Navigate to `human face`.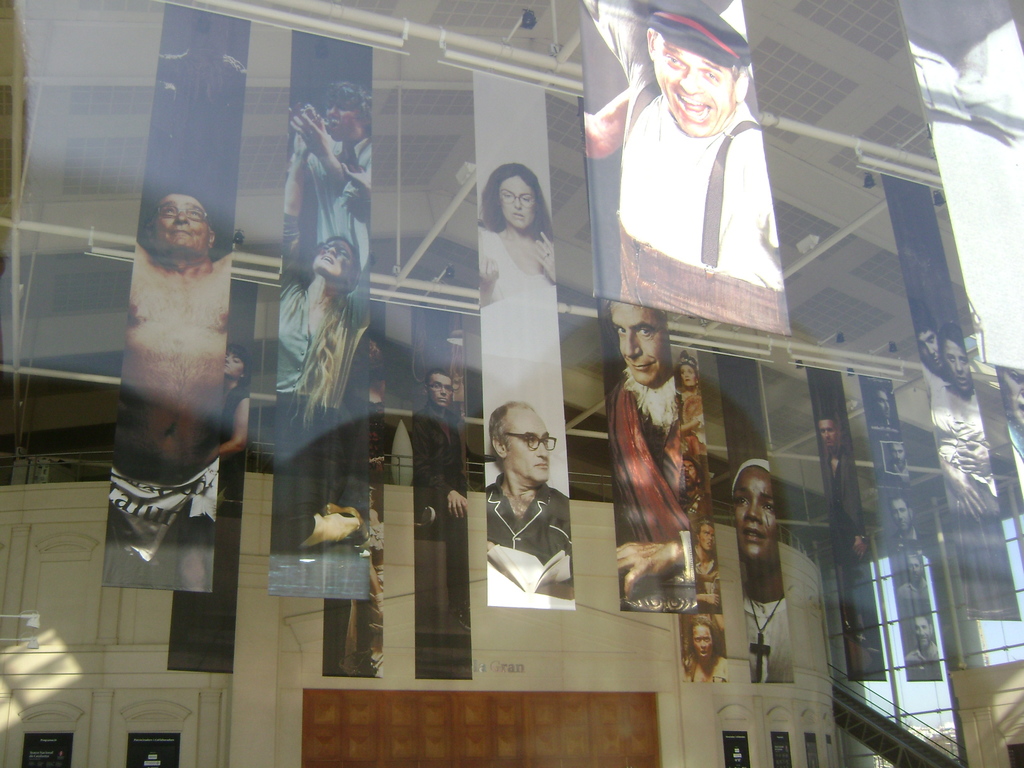
Navigation target: [x1=680, y1=357, x2=697, y2=388].
